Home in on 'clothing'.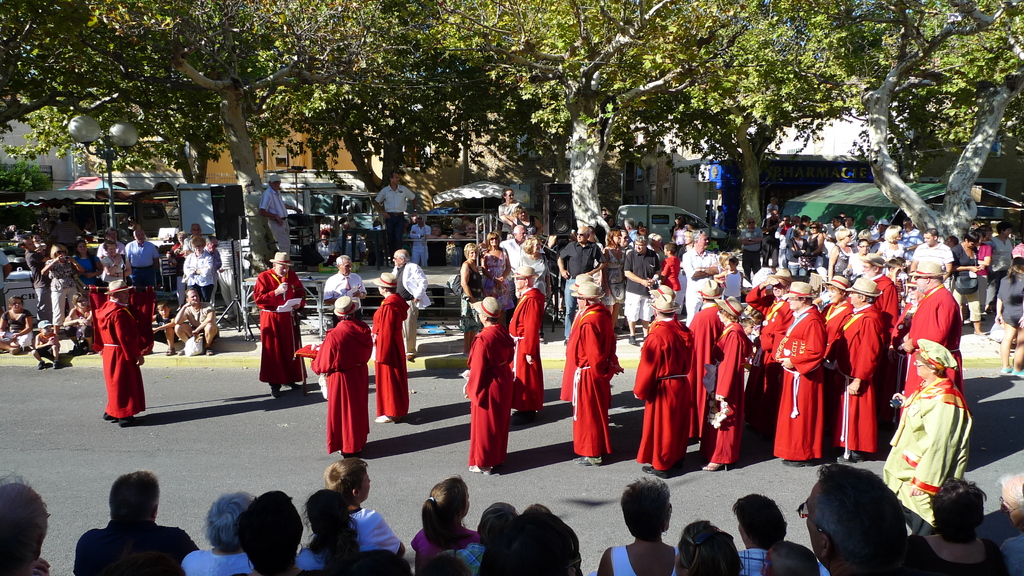
Homed in at Rect(908, 534, 1005, 575).
